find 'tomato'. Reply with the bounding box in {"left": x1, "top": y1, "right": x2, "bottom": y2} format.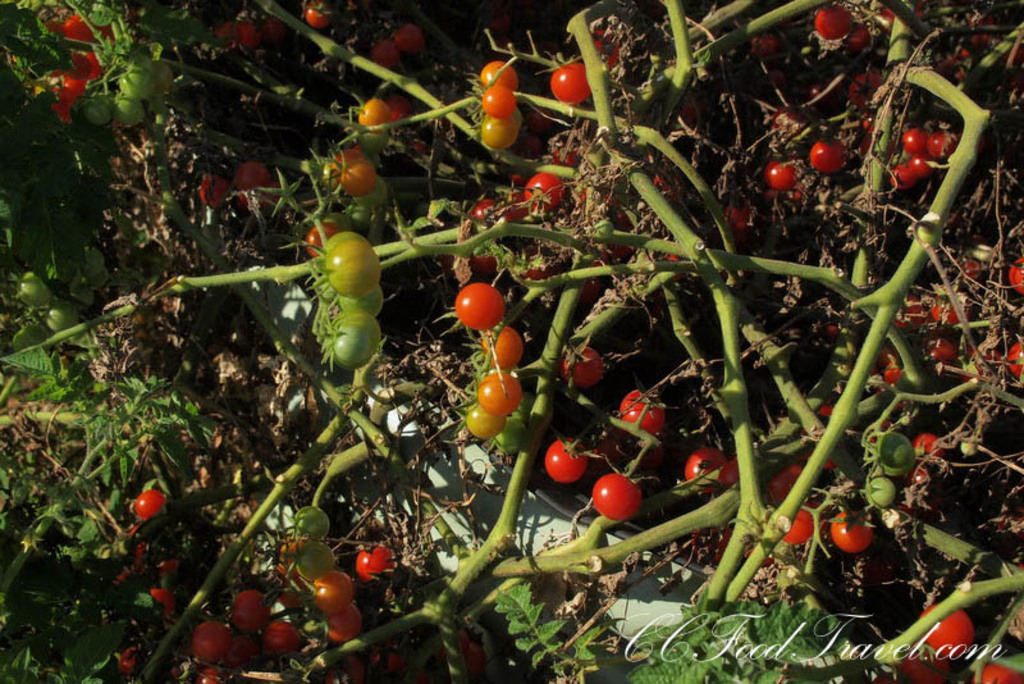
{"left": 920, "top": 129, "right": 959, "bottom": 161}.
